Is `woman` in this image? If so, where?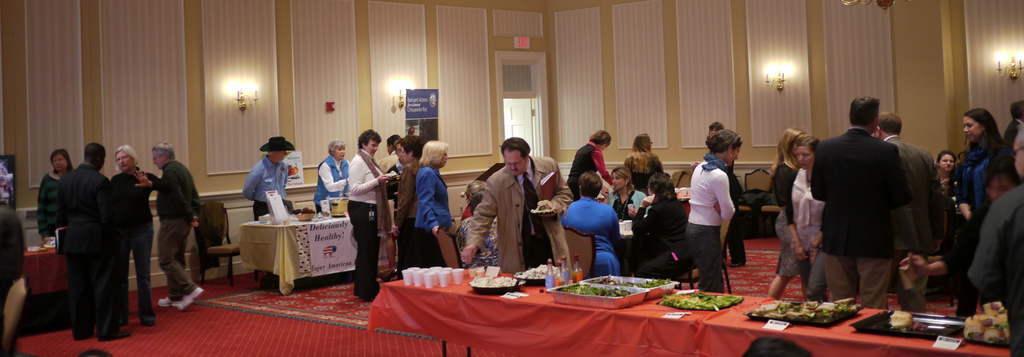
Yes, at 412/137/451/267.
